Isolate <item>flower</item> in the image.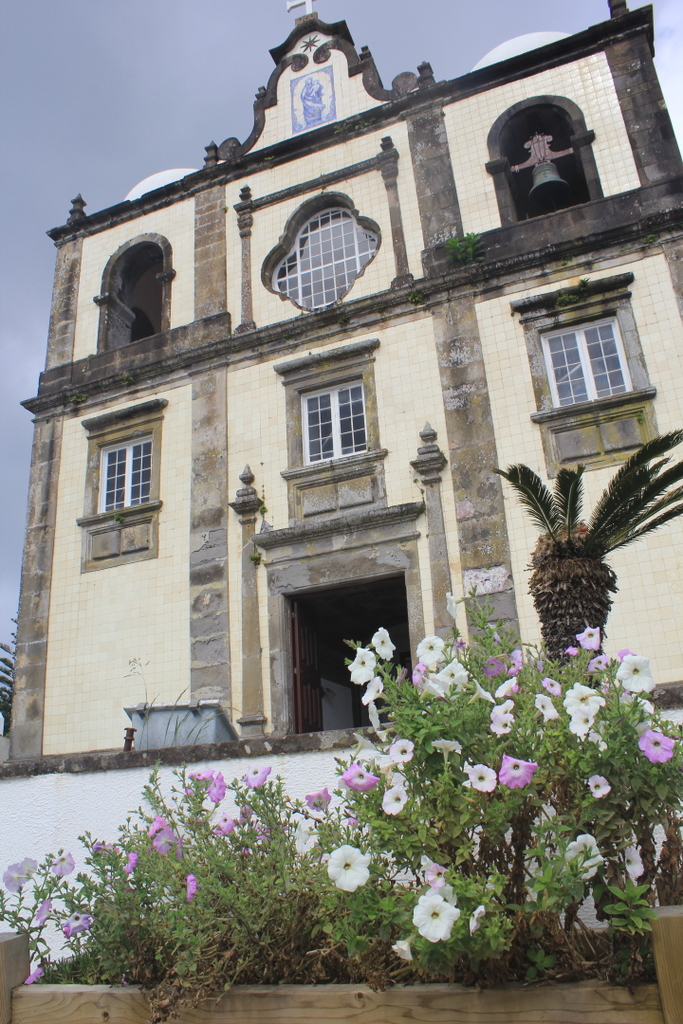
Isolated region: box(338, 759, 380, 792).
